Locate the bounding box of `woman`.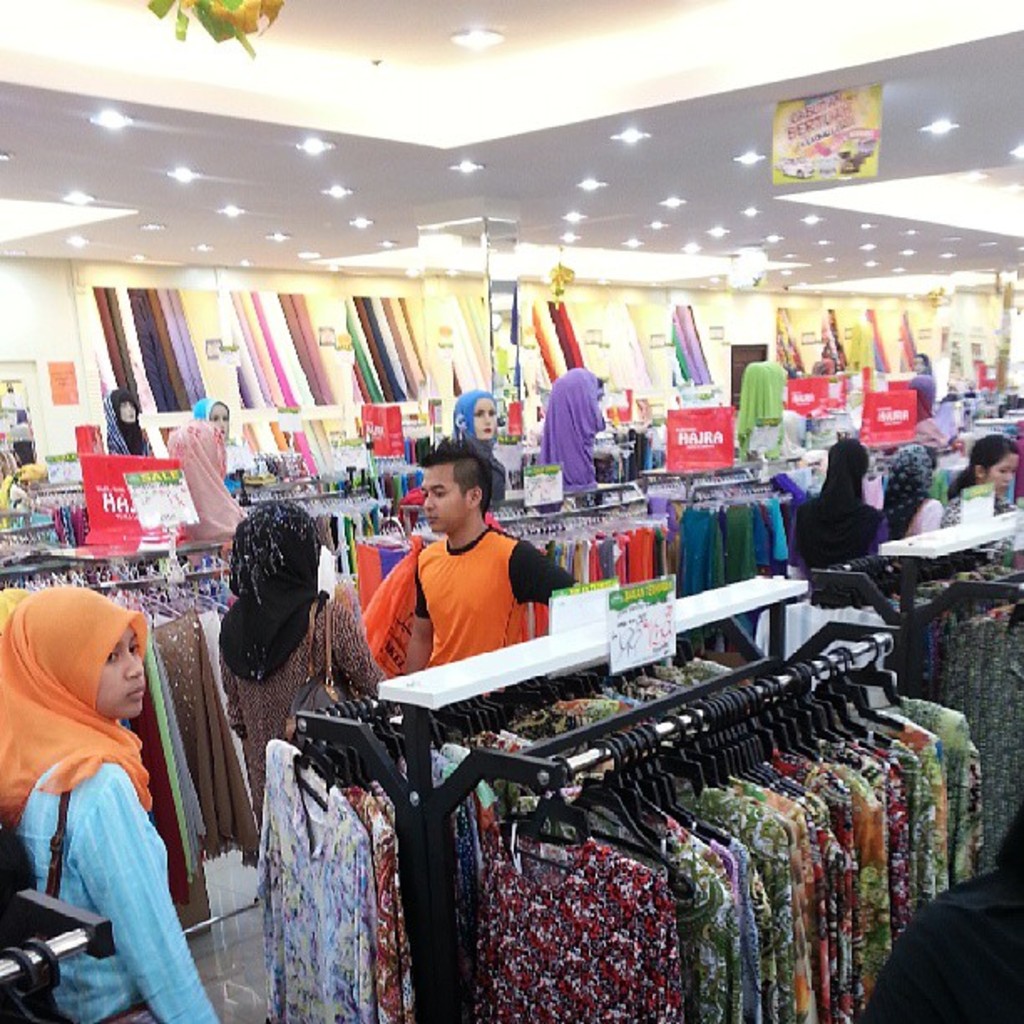
Bounding box: {"left": 939, "top": 433, "right": 1022, "bottom": 545}.
